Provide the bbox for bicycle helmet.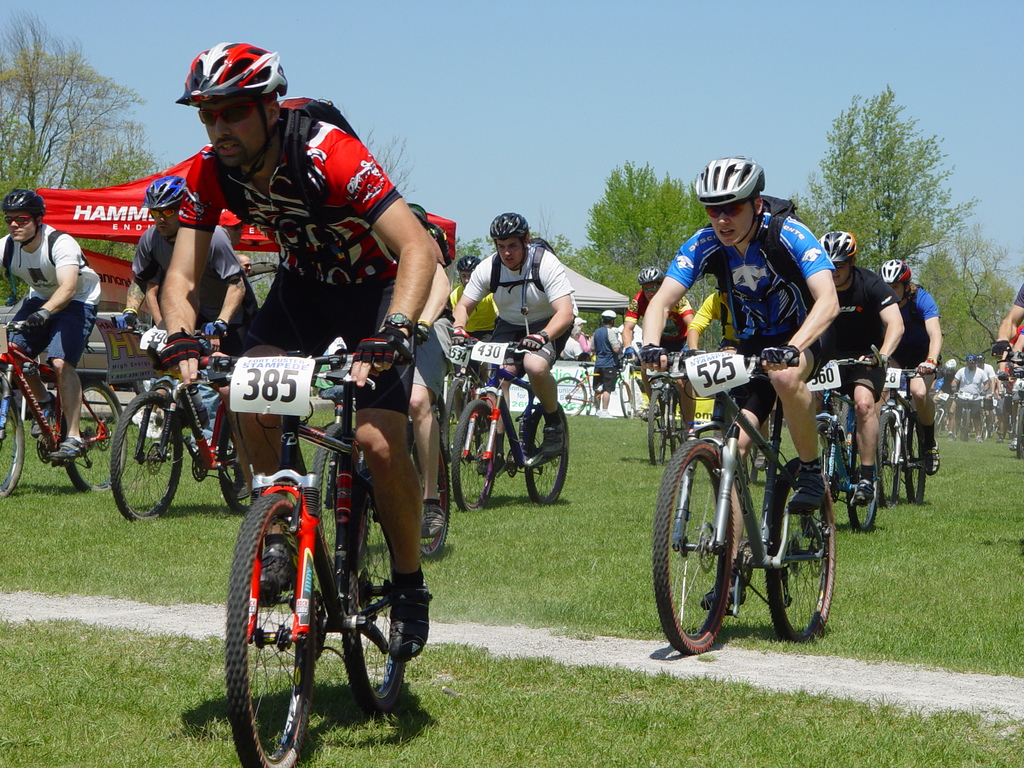
640:264:665:280.
